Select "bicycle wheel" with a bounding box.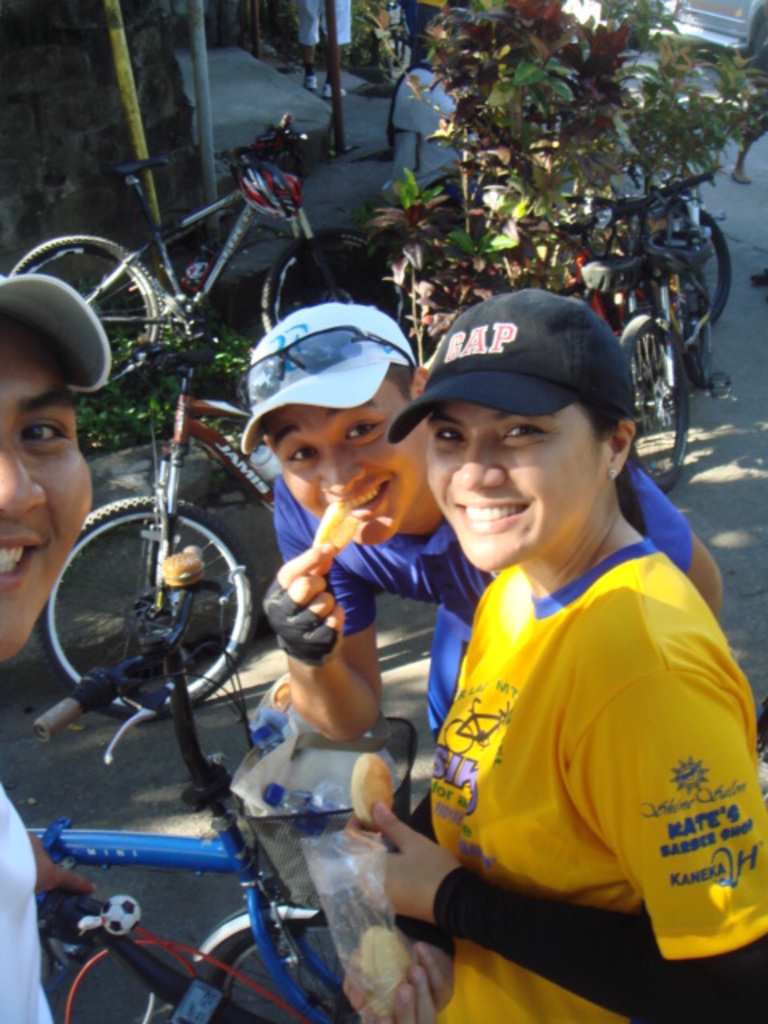
left=3, top=229, right=160, bottom=403.
